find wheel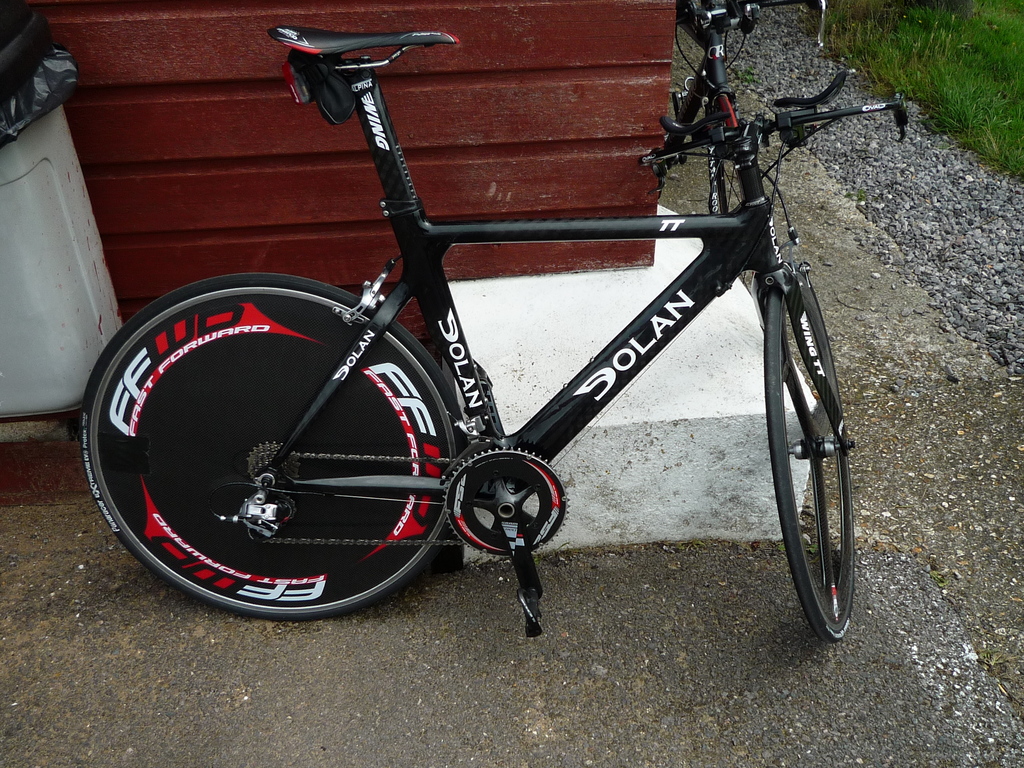
detection(89, 291, 552, 609)
